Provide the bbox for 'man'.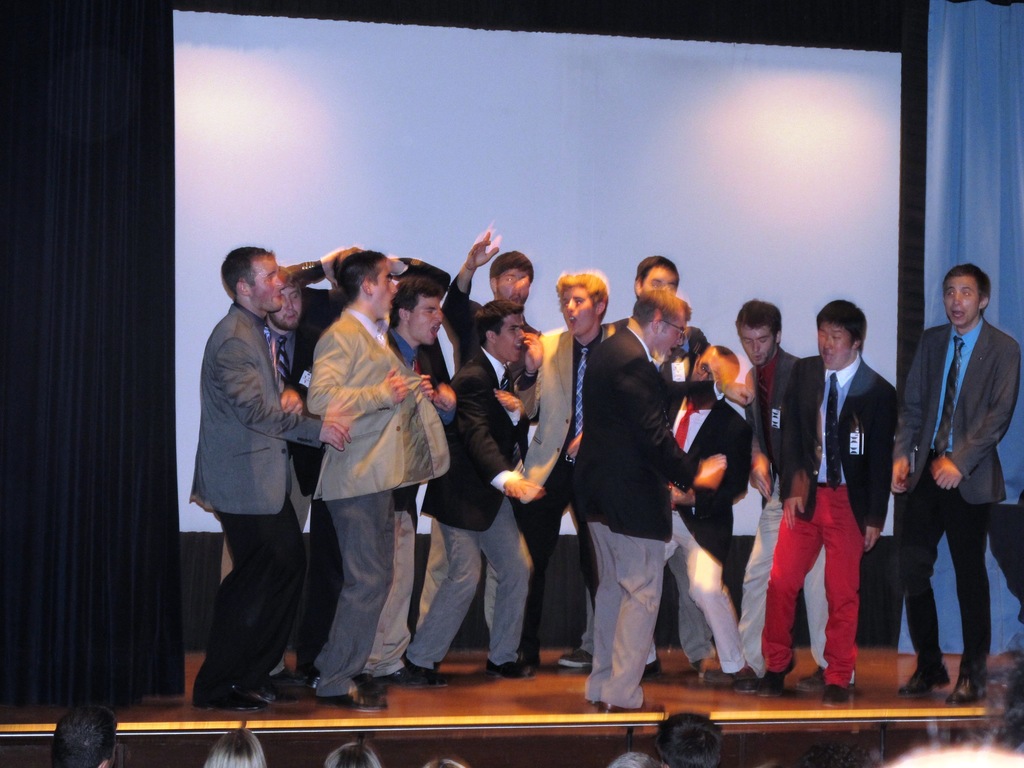
[left=653, top=709, right=728, bottom=767].
